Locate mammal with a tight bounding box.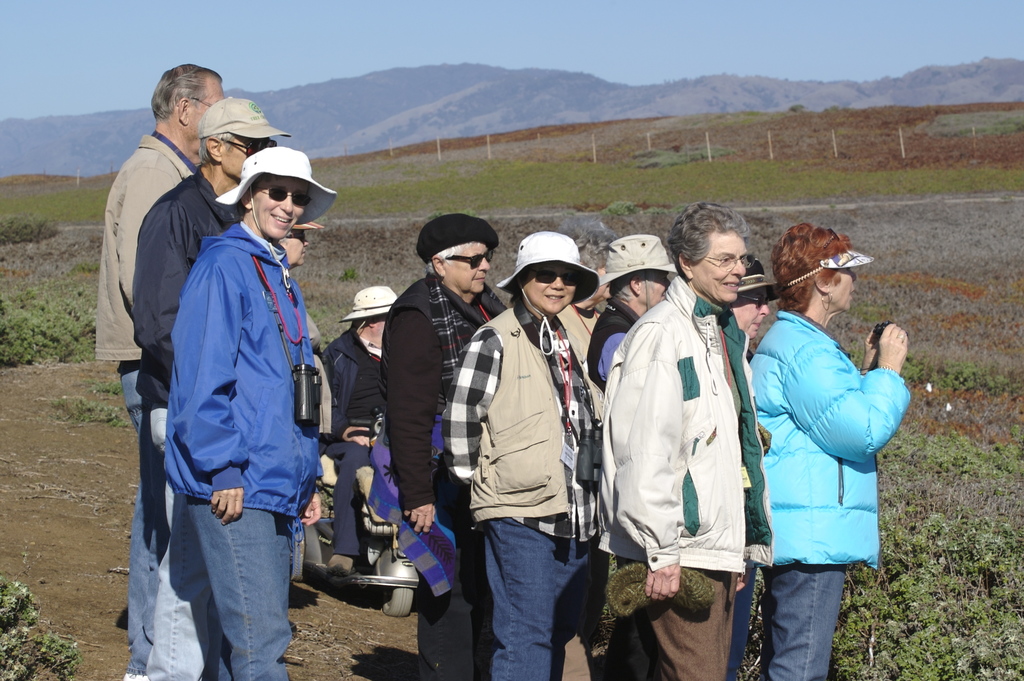
<bbox>443, 231, 596, 680</bbox>.
